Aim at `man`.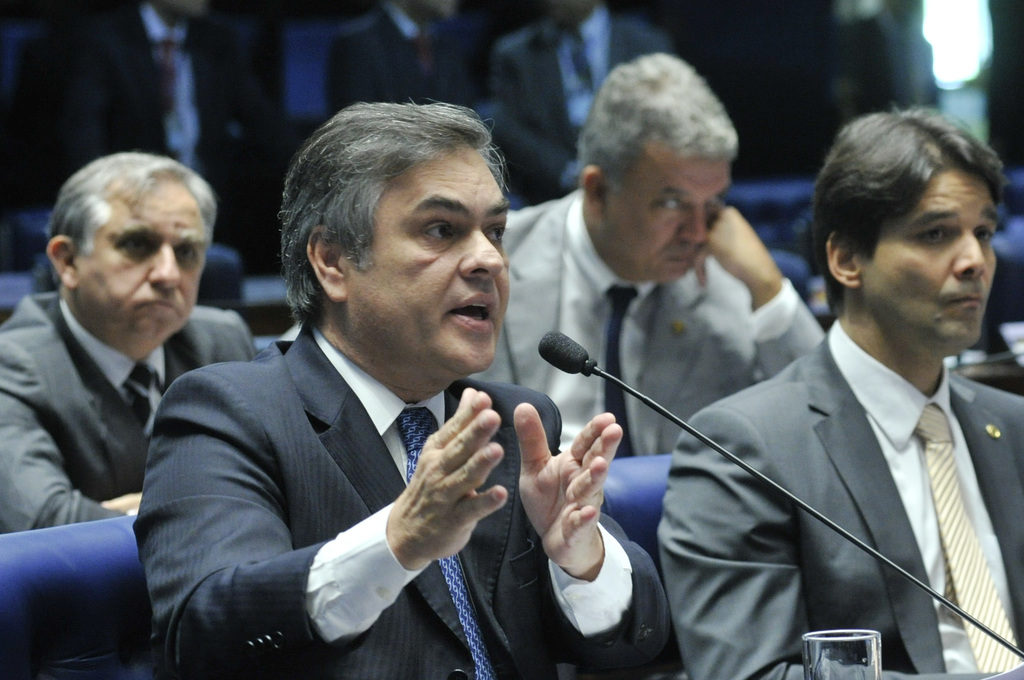
Aimed at bbox(0, 145, 255, 531).
